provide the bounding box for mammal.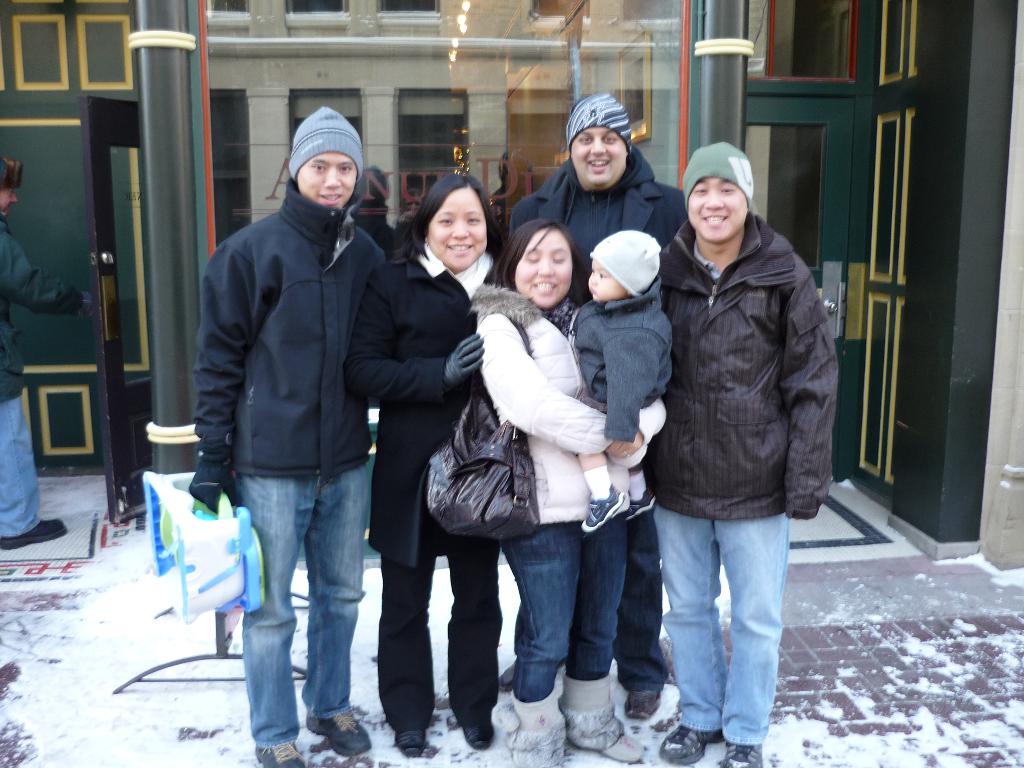
left=342, top=172, right=506, bottom=758.
